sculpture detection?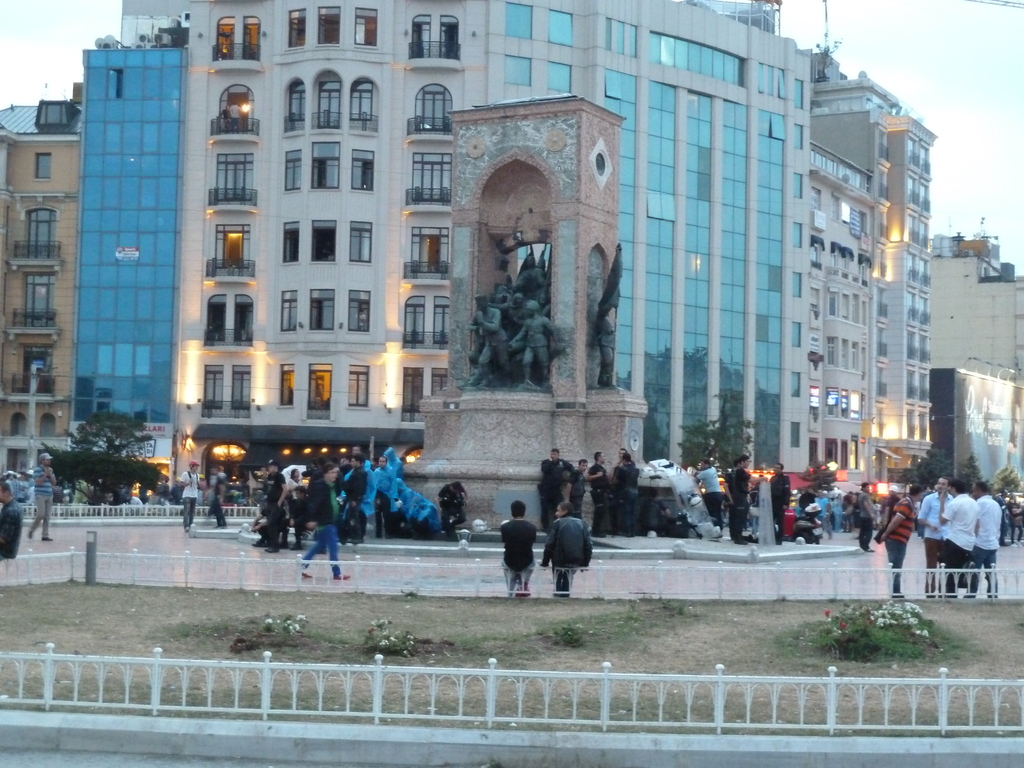
(left=591, top=240, right=625, bottom=390)
